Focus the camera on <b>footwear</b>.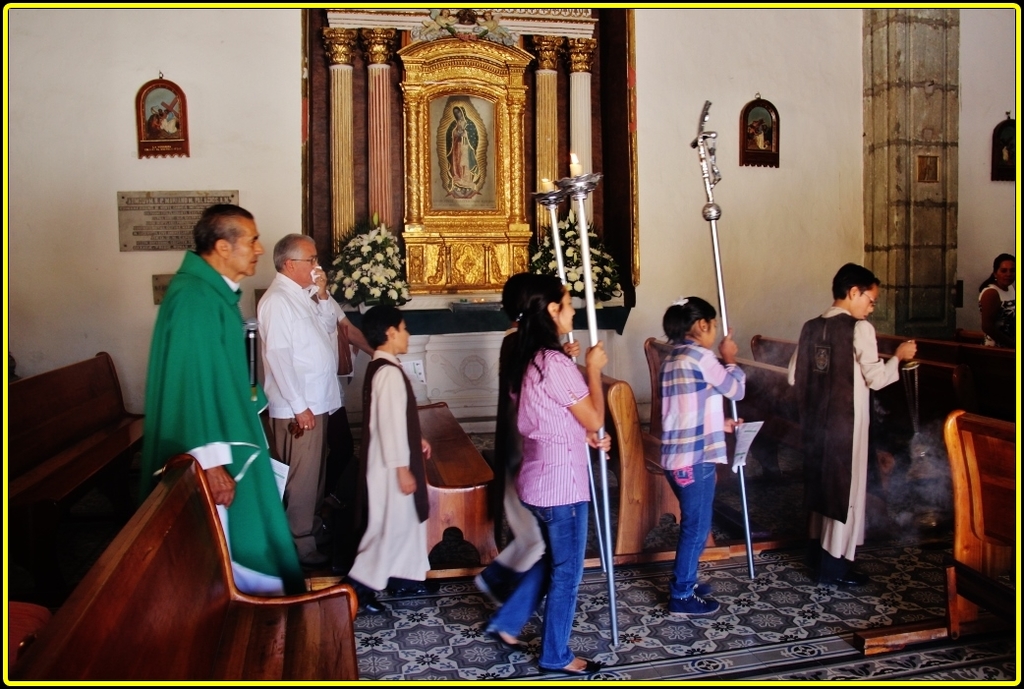
Focus region: detection(677, 587, 718, 628).
